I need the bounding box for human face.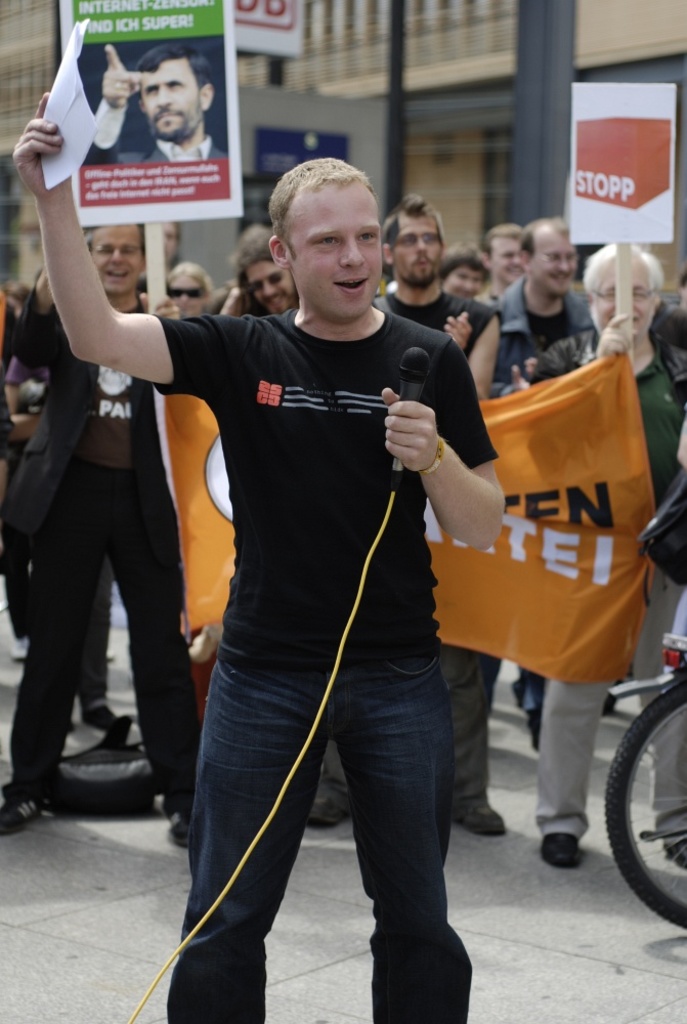
Here it is: crop(88, 226, 141, 296).
